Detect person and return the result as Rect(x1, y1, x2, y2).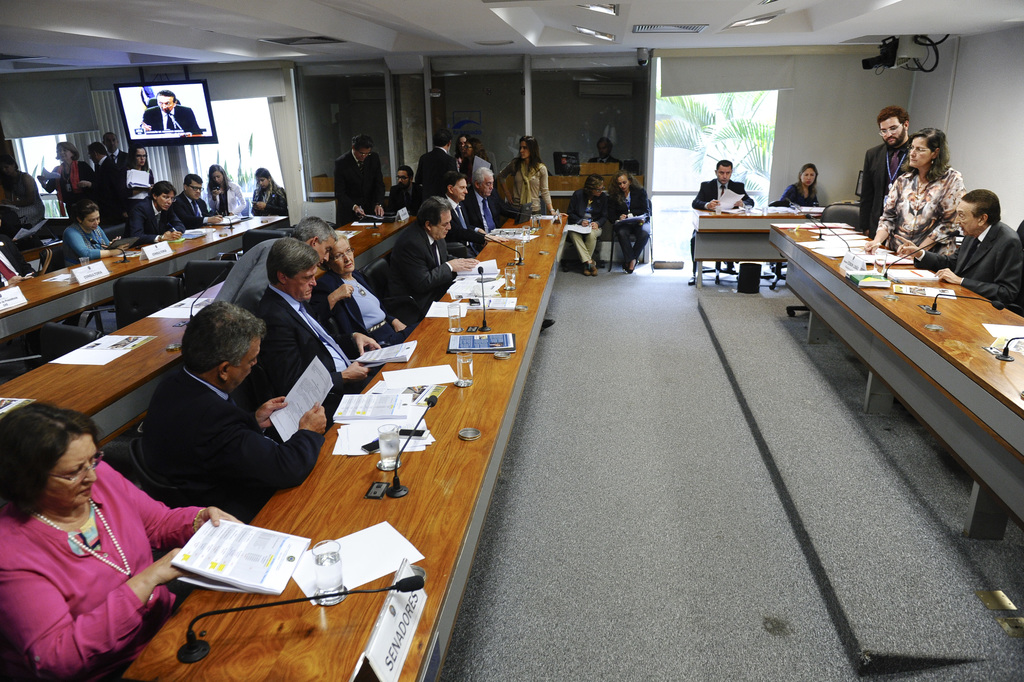
Rect(74, 136, 121, 231).
